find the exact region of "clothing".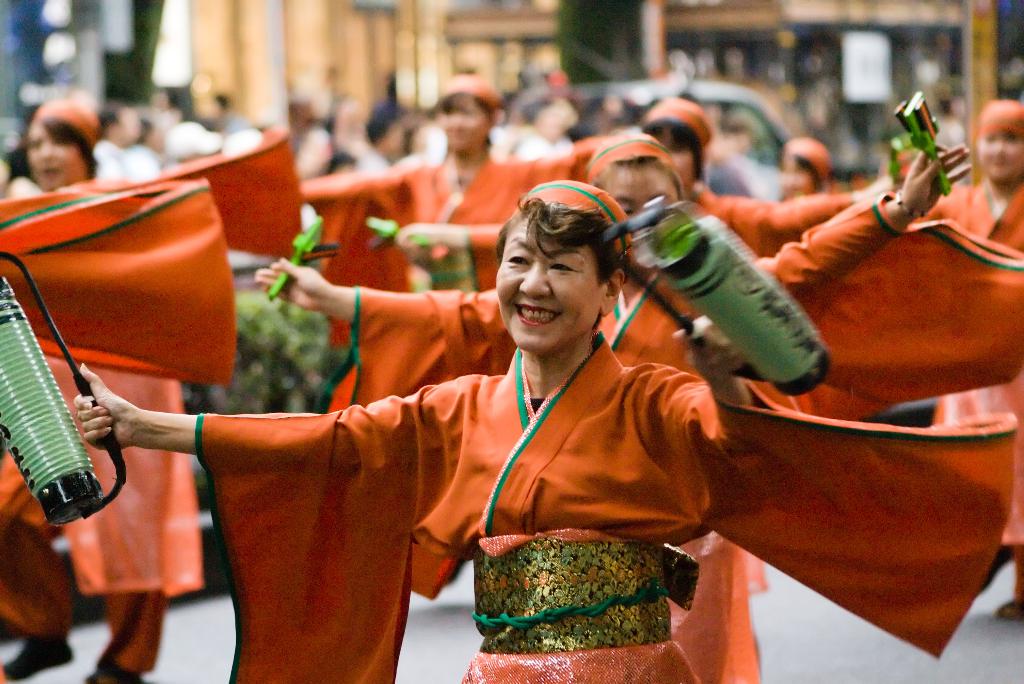
Exact region: bbox(0, 179, 240, 672).
